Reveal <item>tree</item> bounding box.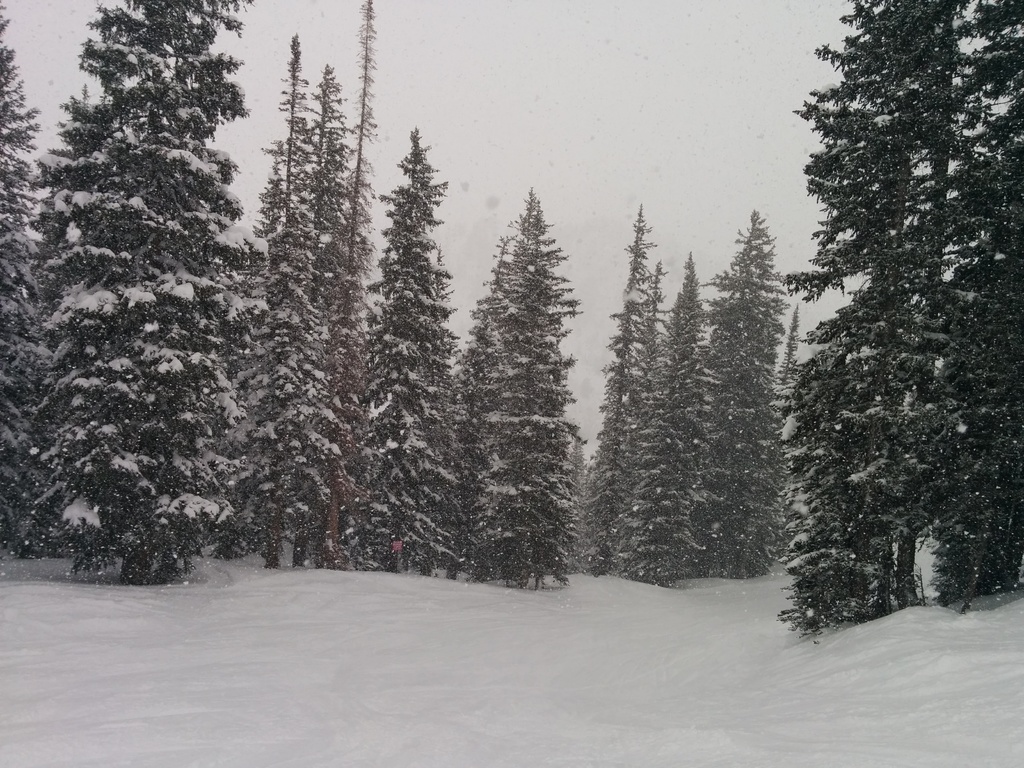
Revealed: pyautogui.locateOnScreen(366, 132, 483, 584).
